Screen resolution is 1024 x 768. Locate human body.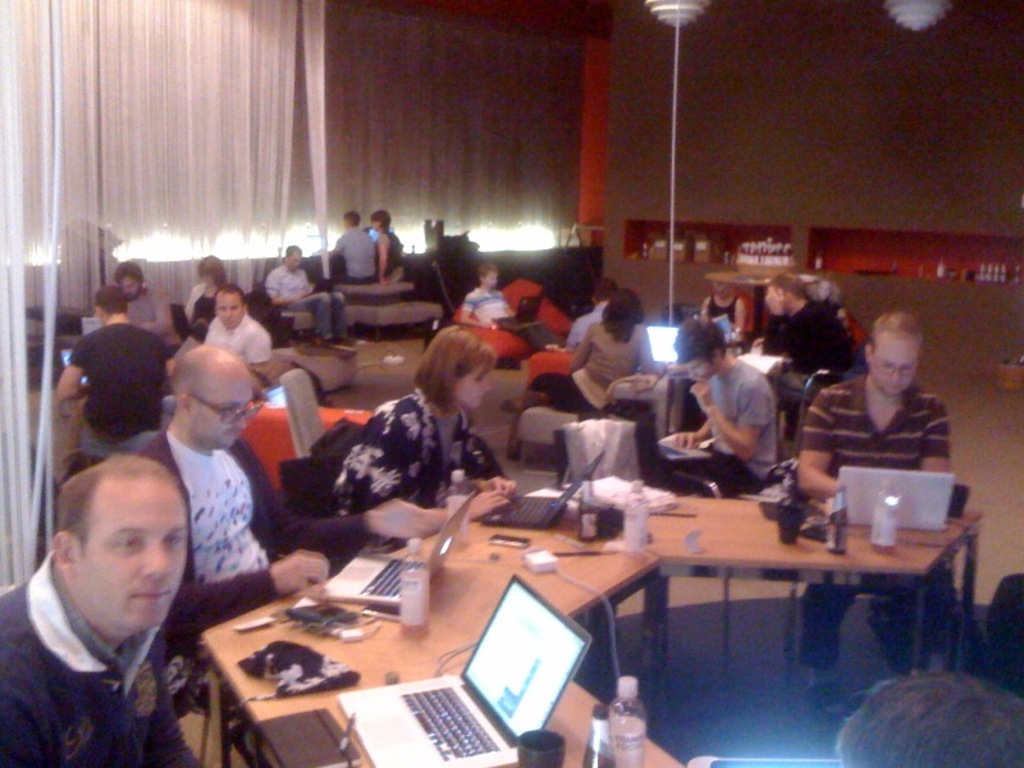
box(763, 289, 859, 439).
